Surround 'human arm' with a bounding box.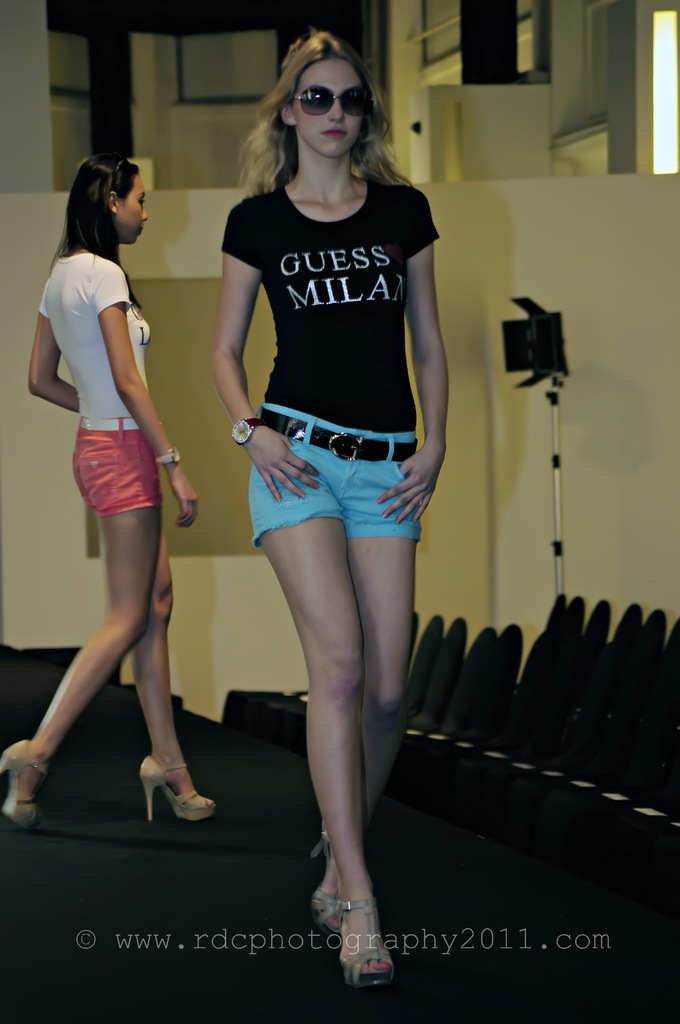
region(366, 189, 455, 525).
